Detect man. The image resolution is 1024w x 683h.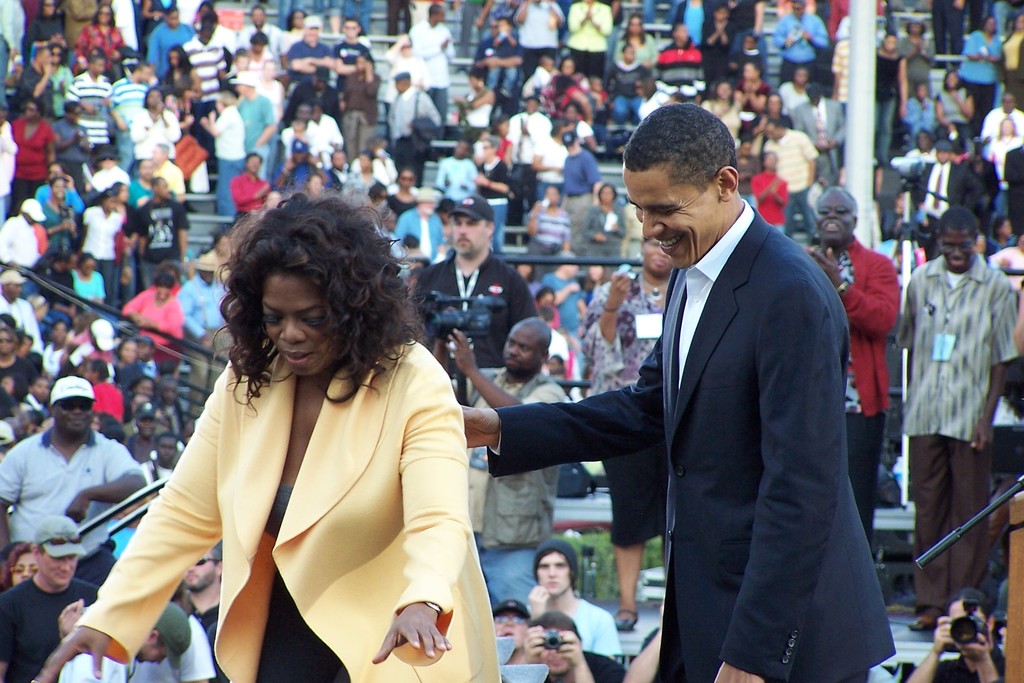
left=394, top=186, right=444, bottom=264.
